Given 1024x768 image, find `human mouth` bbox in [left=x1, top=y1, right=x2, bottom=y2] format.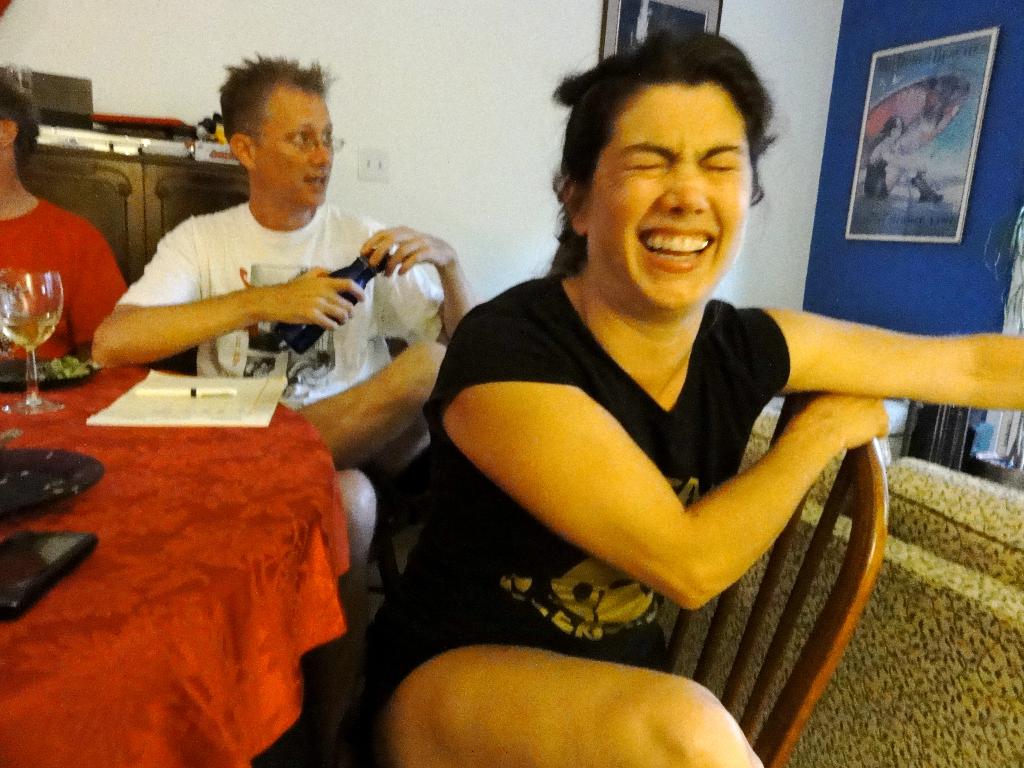
[left=301, top=173, right=331, bottom=195].
